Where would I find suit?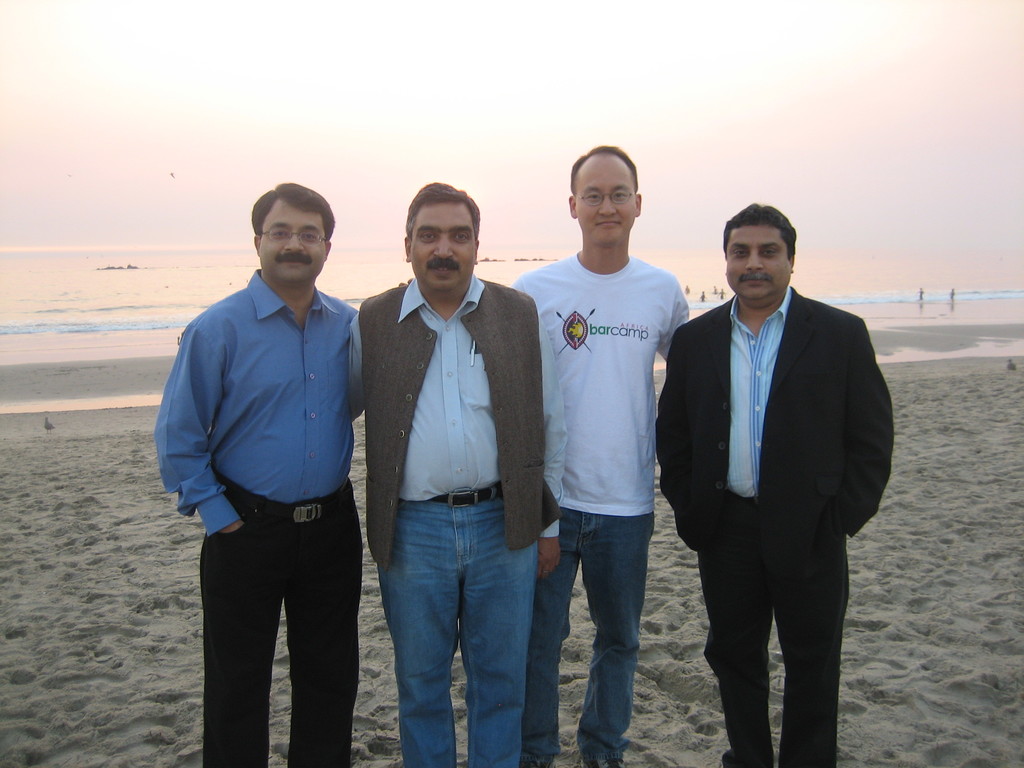
At (x1=664, y1=206, x2=894, y2=762).
